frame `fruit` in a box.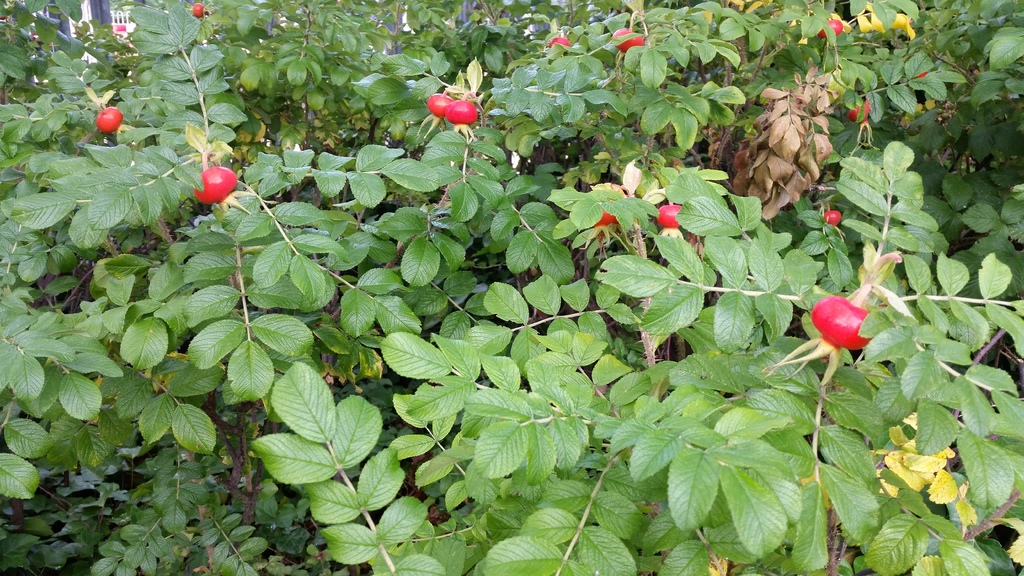
region(193, 162, 238, 204).
